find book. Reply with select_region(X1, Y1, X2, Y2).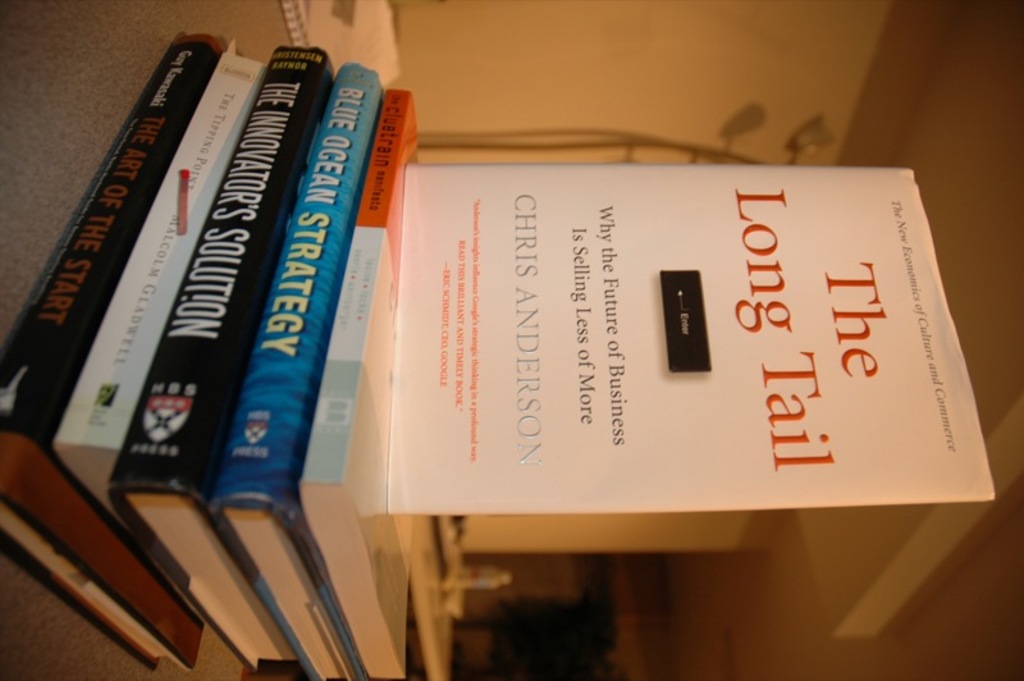
select_region(105, 38, 338, 678).
